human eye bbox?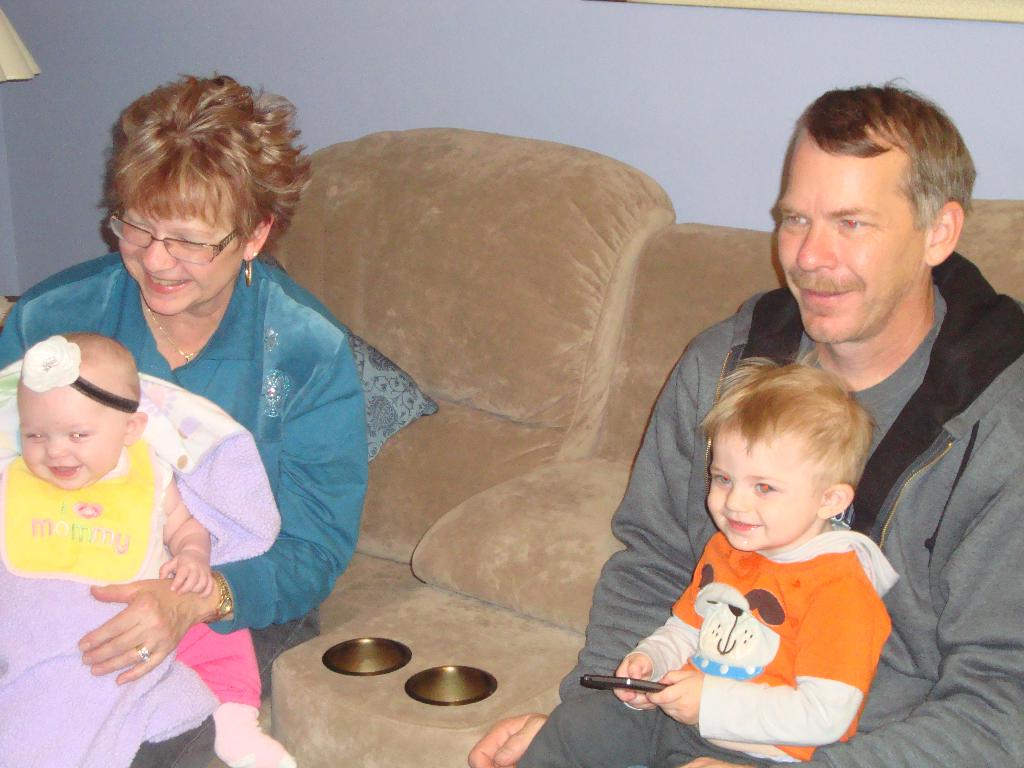
rect(65, 425, 99, 442)
